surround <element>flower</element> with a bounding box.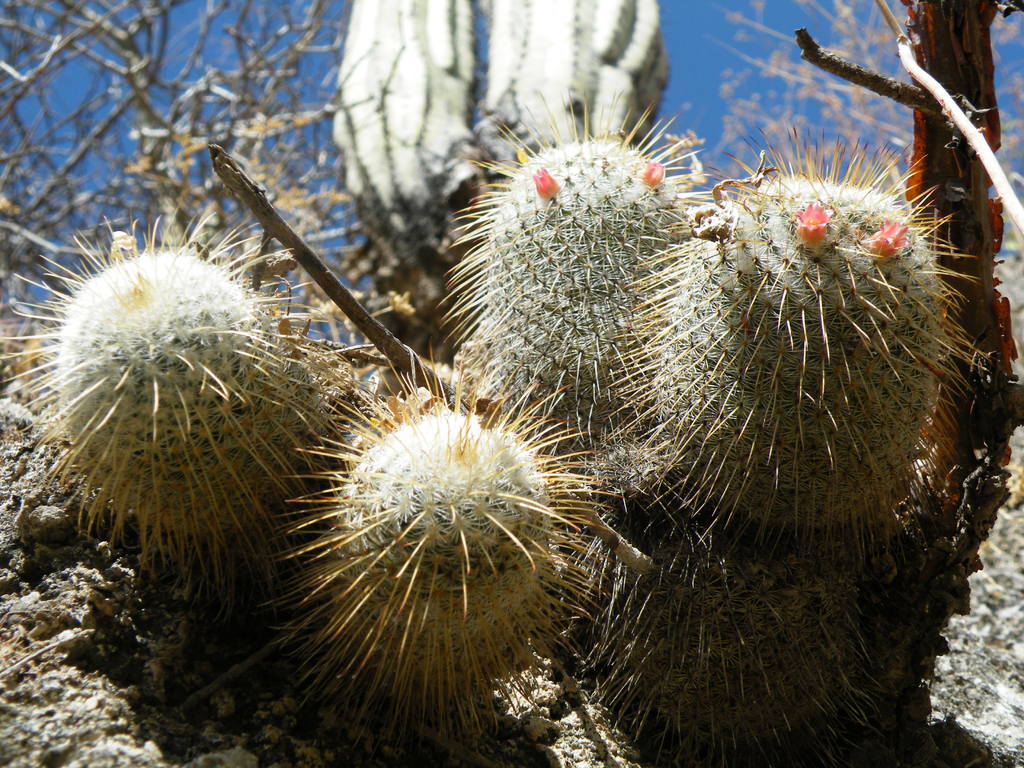
[left=797, top=202, right=835, bottom=248].
